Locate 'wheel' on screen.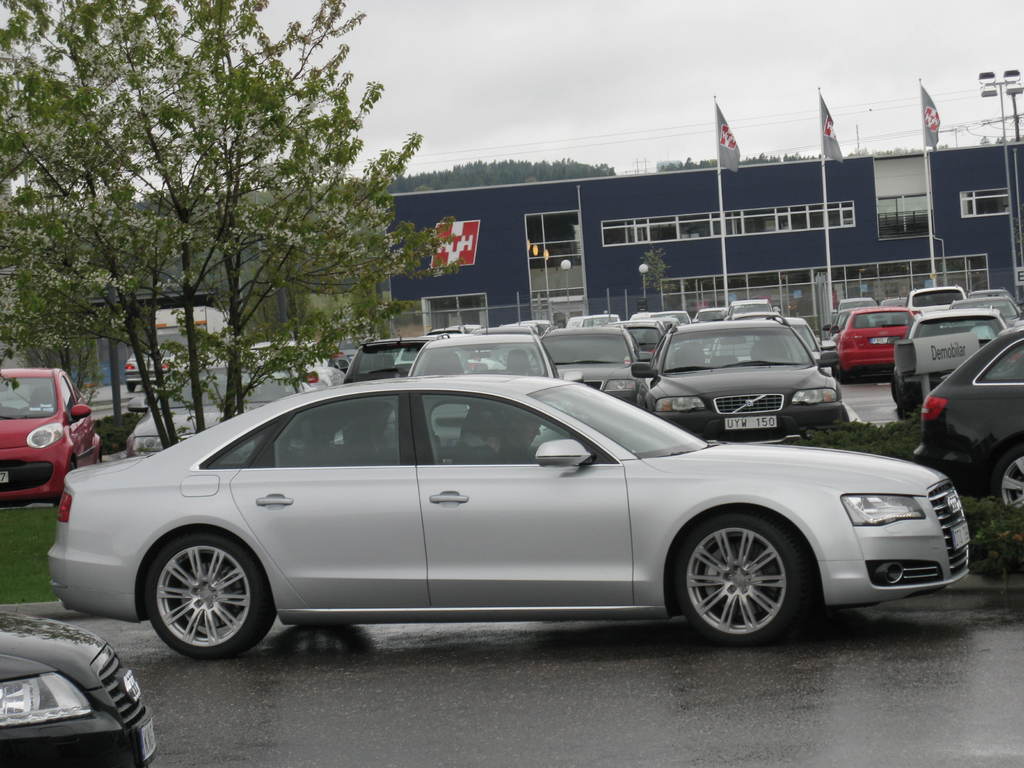
On screen at BBox(676, 529, 812, 632).
